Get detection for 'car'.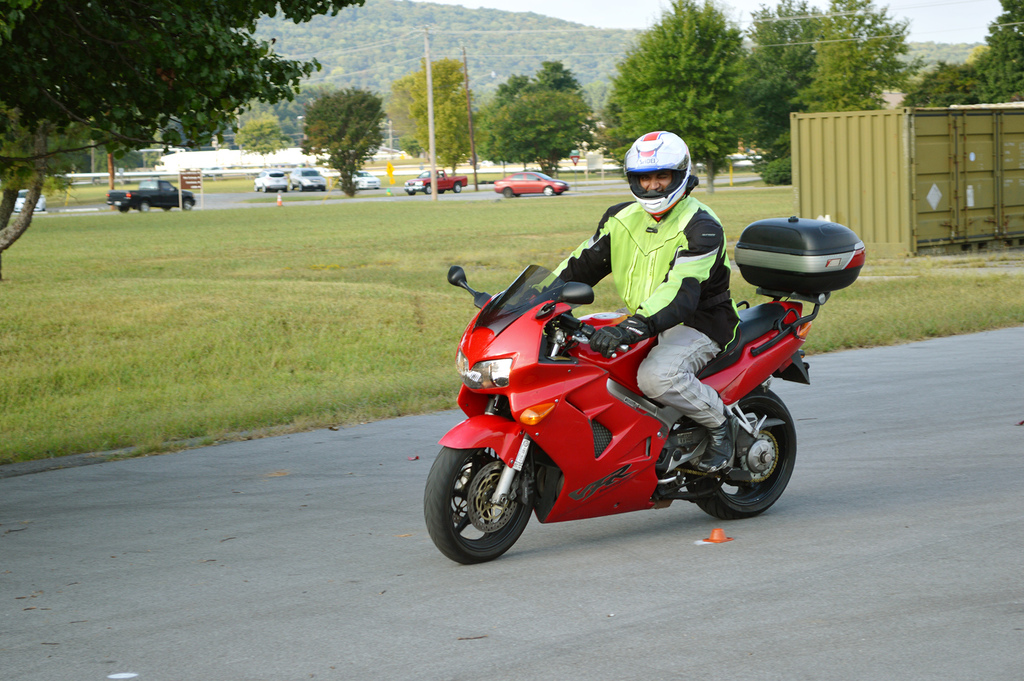
Detection: l=285, t=161, r=328, b=189.
